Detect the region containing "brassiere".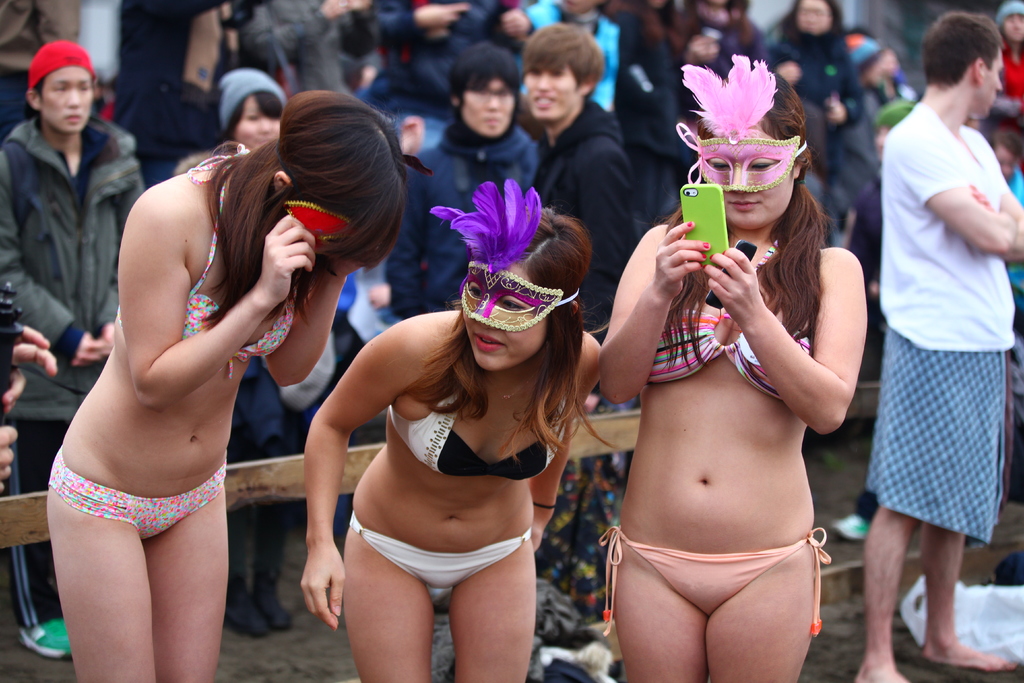
(649,238,812,402).
